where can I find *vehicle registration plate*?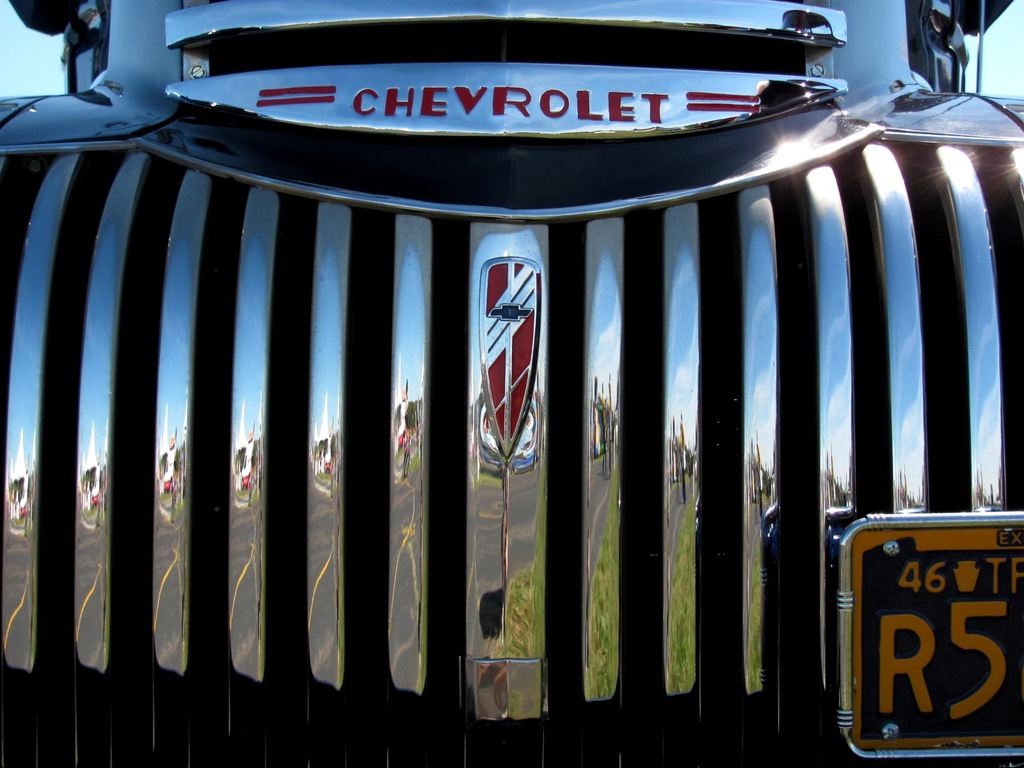
You can find it at box(849, 527, 1023, 746).
